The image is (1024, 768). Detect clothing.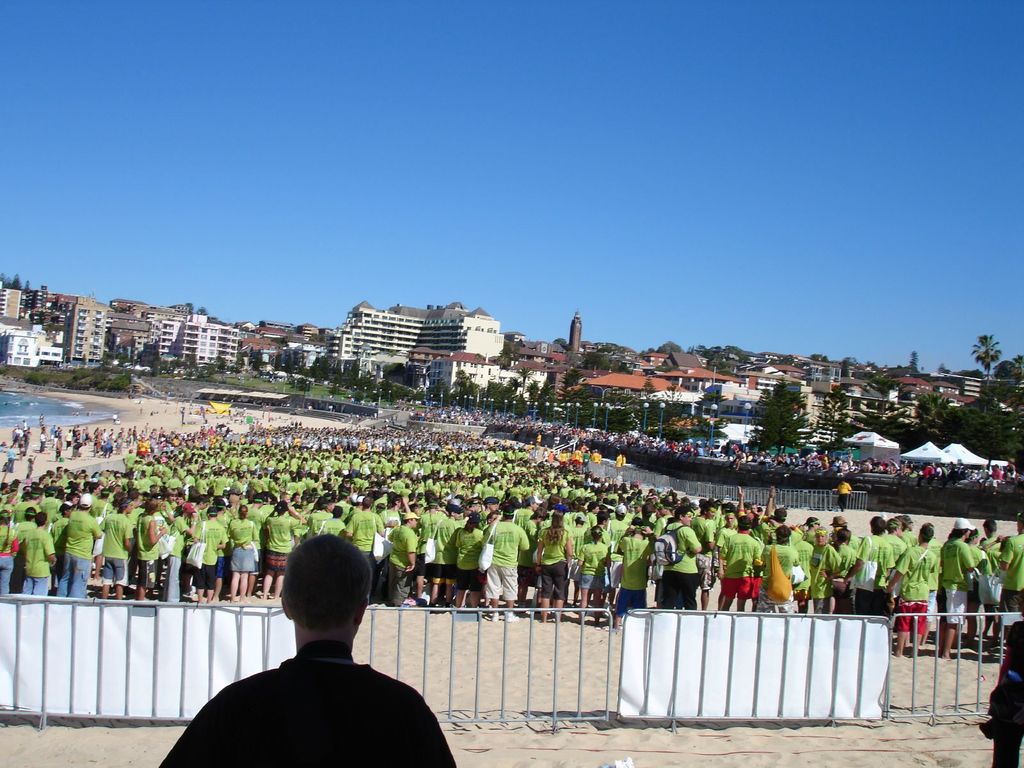
Detection: pyautogui.locateOnScreen(22, 529, 57, 596).
